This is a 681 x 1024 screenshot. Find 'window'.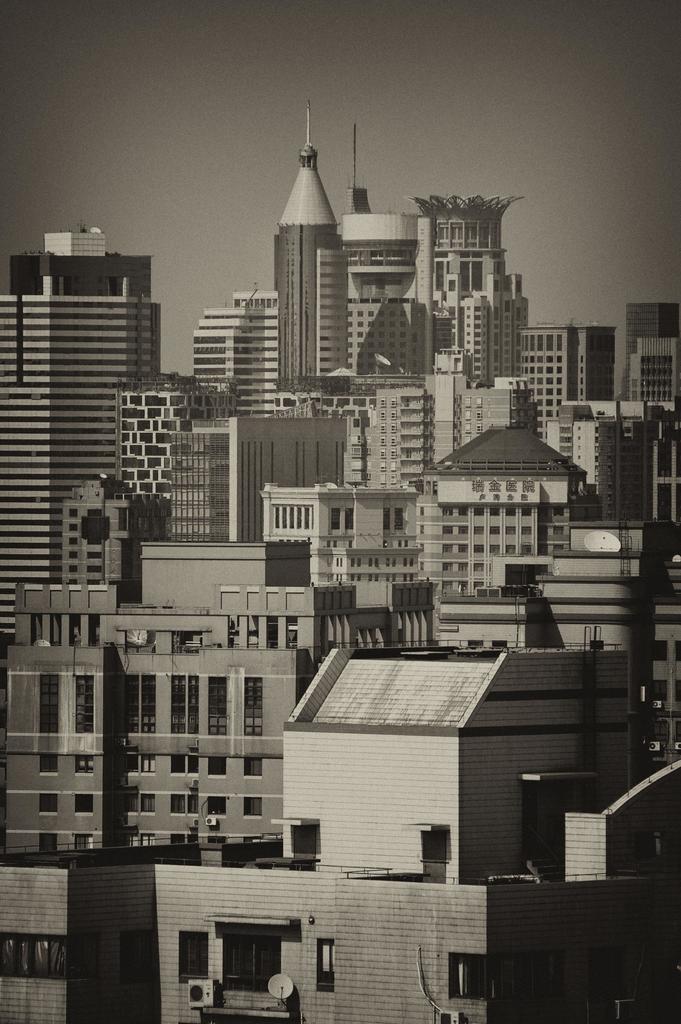
Bounding box: (x1=591, y1=950, x2=627, y2=1001).
